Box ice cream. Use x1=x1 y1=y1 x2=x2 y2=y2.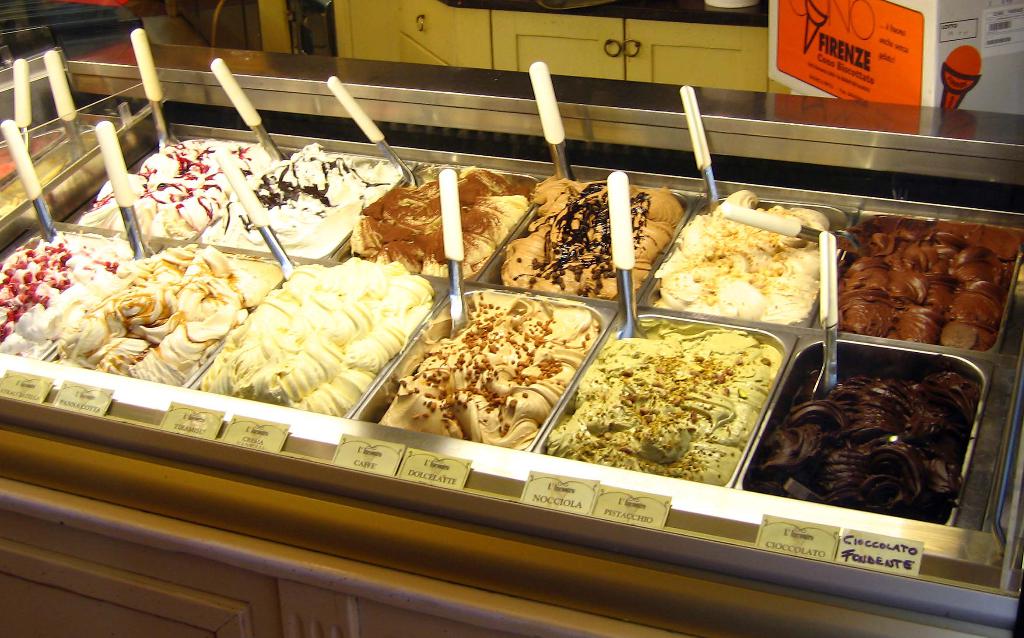
x1=745 y1=367 x2=979 y2=526.
